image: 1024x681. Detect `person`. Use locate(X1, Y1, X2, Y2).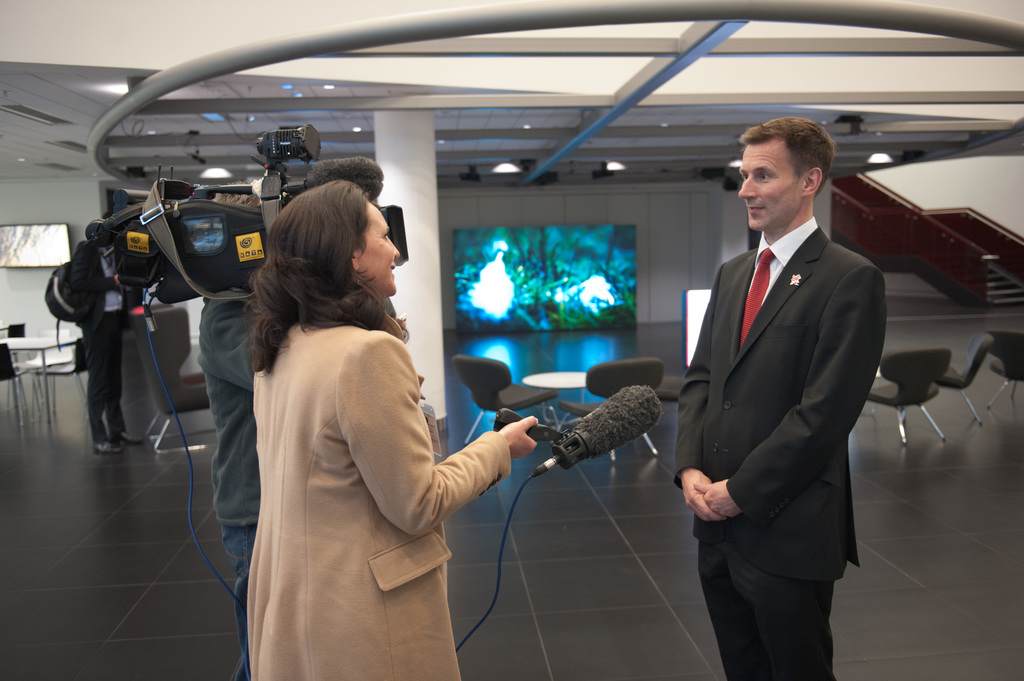
locate(193, 182, 409, 680).
